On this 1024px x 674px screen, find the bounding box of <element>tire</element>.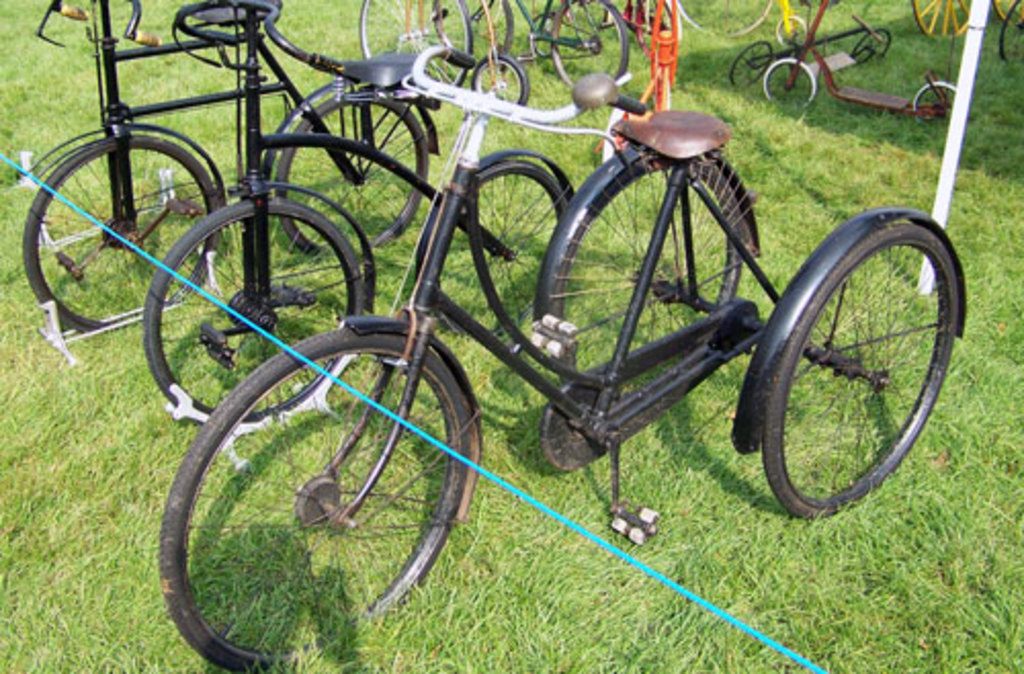
Bounding box: Rect(410, 156, 586, 344).
